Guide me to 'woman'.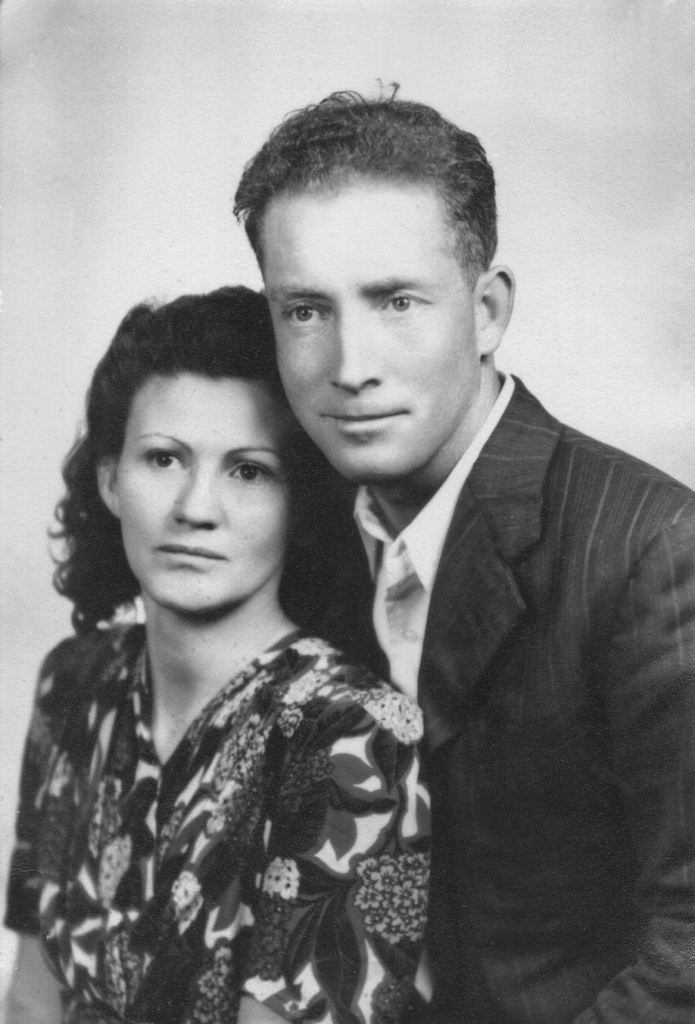
Guidance: l=0, t=275, r=422, b=1023.
